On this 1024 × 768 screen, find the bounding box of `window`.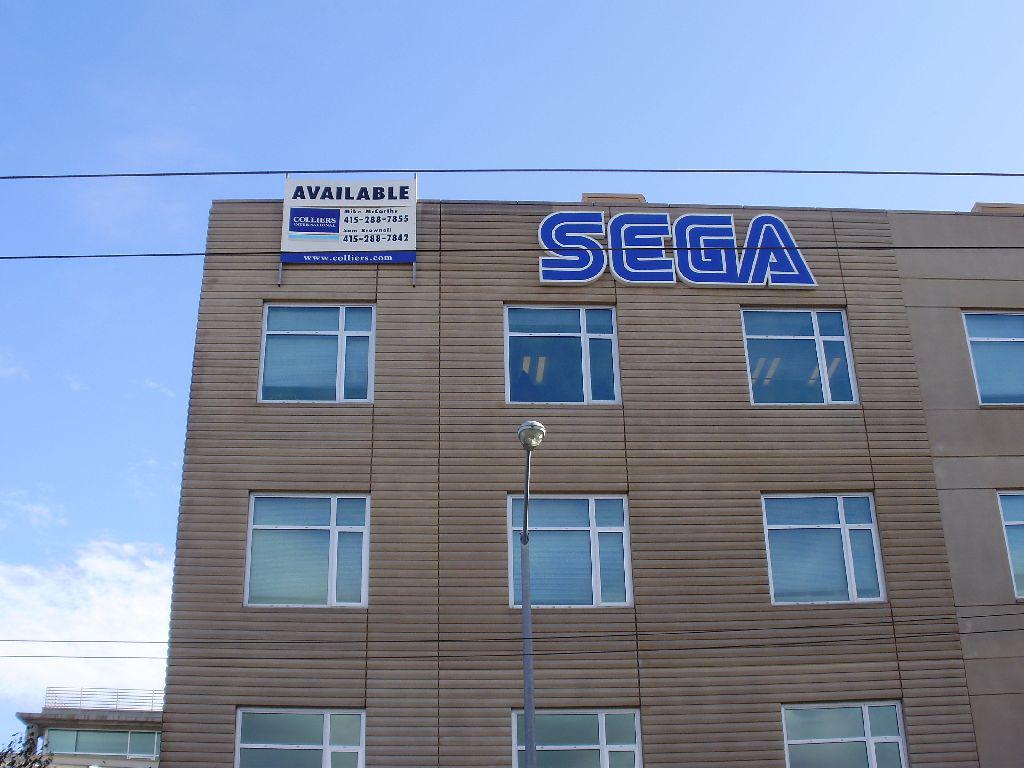
Bounding box: BBox(997, 488, 1023, 602).
